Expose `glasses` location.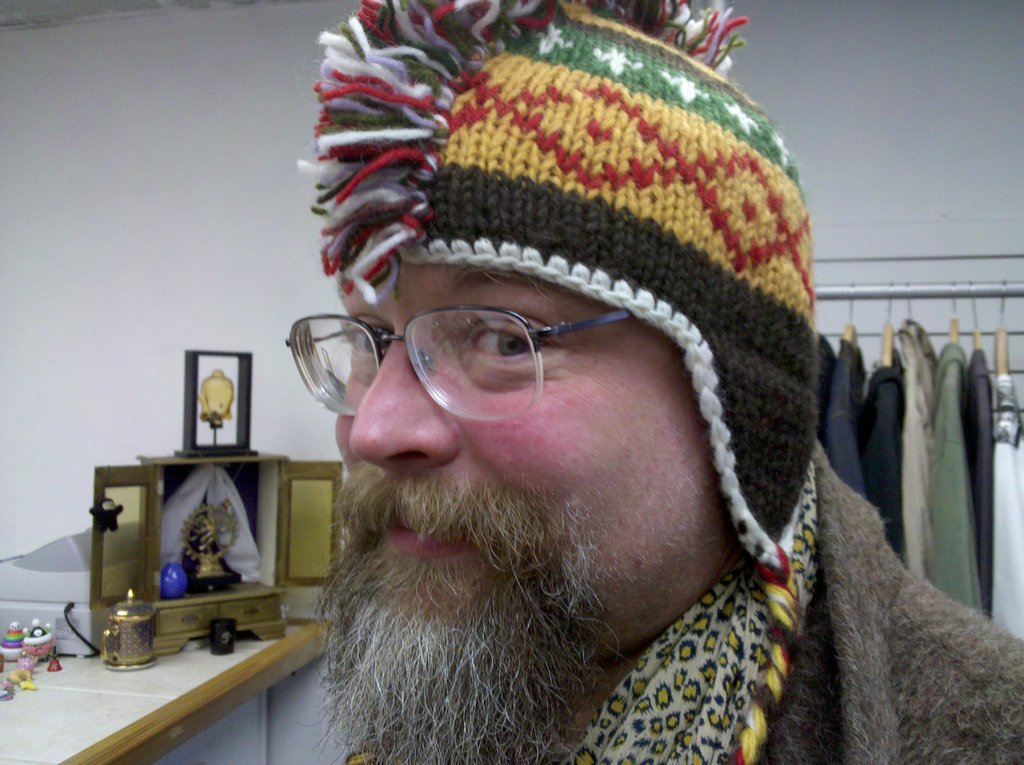
Exposed at (left=310, top=298, right=648, bottom=419).
